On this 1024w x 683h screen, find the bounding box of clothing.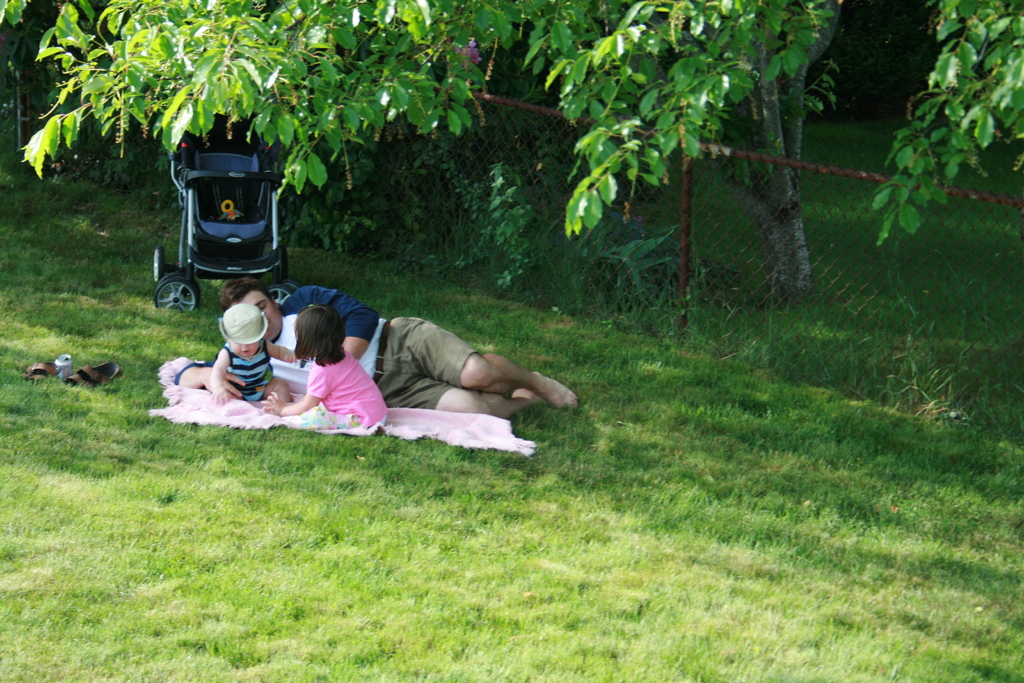
Bounding box: {"left": 266, "top": 273, "right": 489, "bottom": 417}.
